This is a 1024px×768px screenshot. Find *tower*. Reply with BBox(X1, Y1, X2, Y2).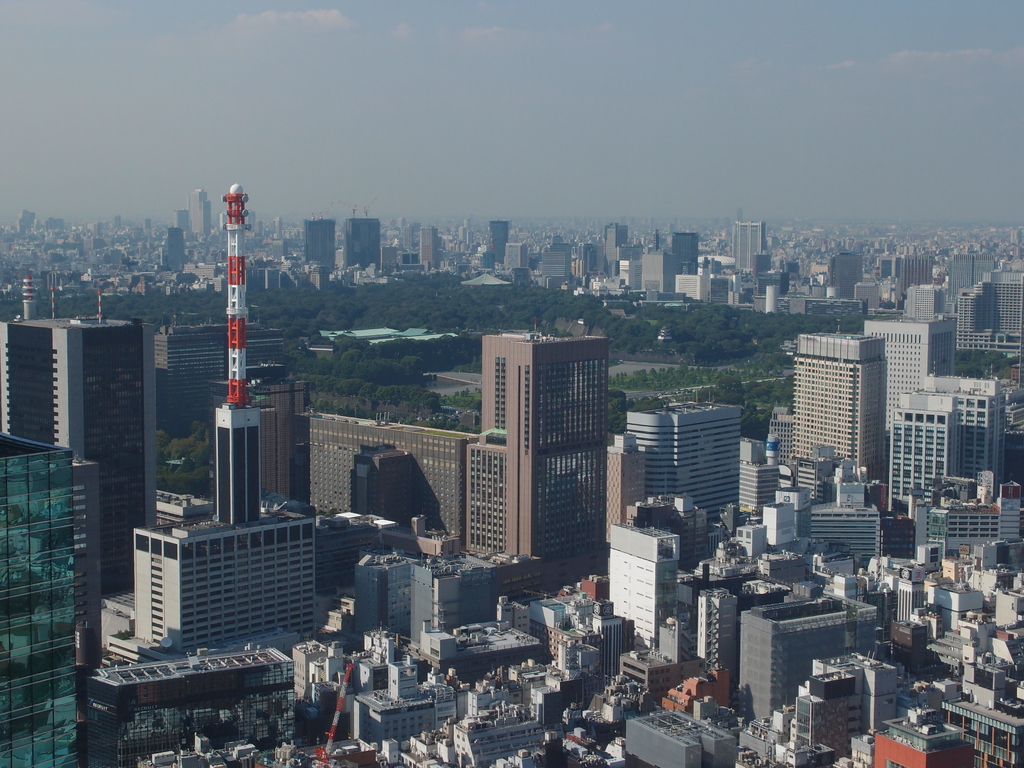
BBox(302, 202, 333, 273).
